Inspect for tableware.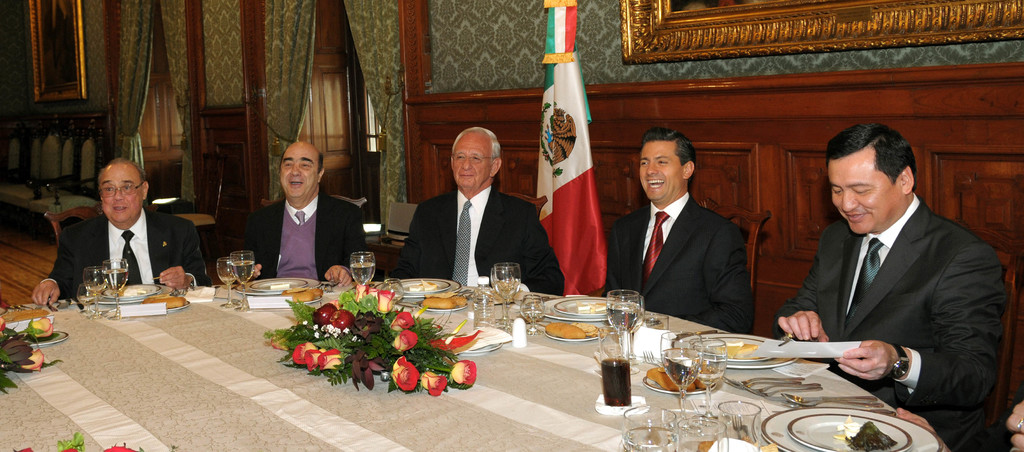
Inspection: locate(17, 326, 74, 347).
